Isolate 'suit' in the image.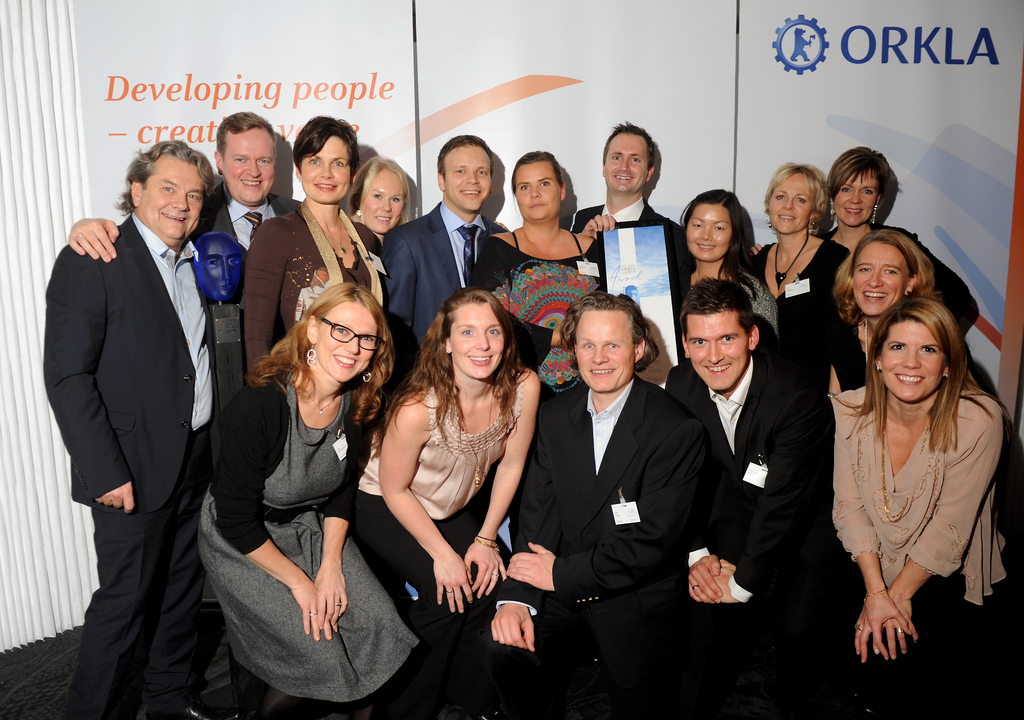
Isolated region: box(663, 347, 833, 646).
